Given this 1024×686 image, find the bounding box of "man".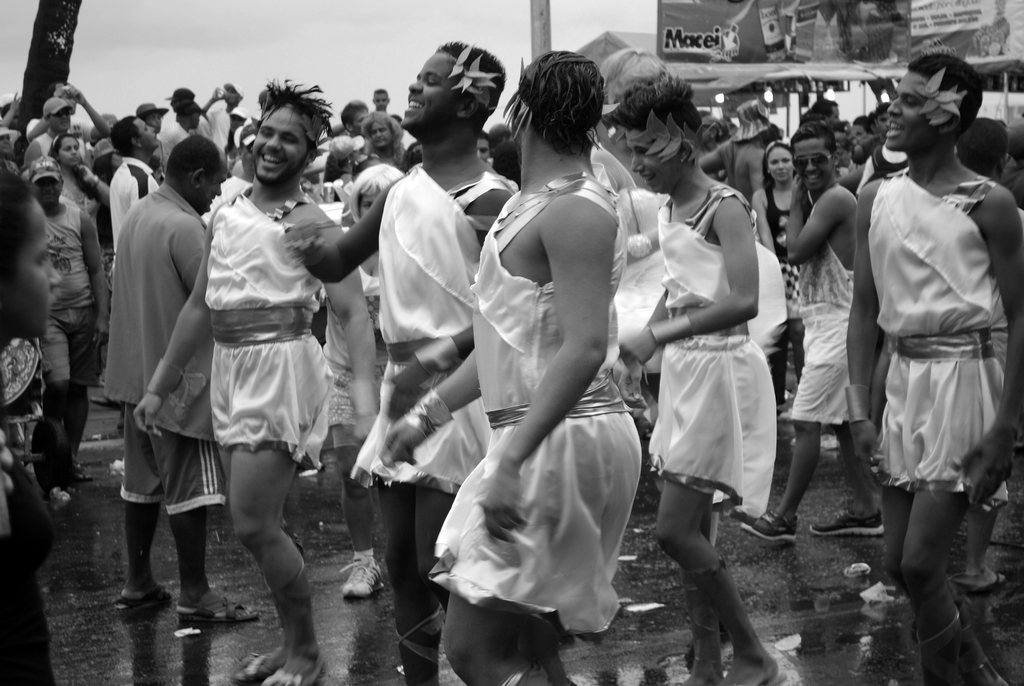
378:57:642:685.
